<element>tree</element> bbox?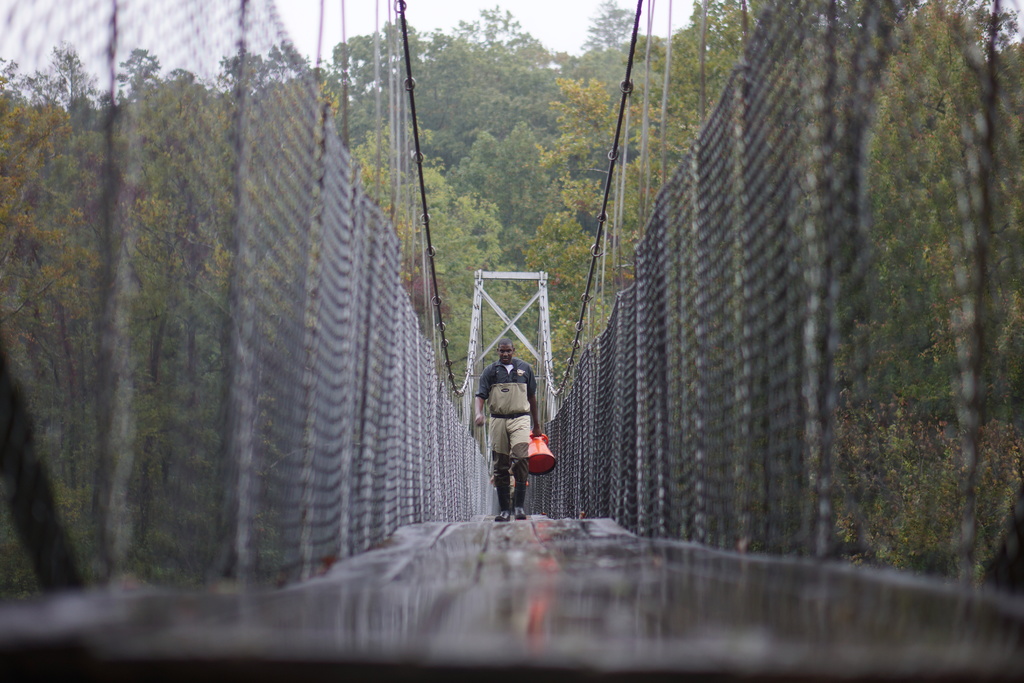
box(0, 32, 113, 520)
